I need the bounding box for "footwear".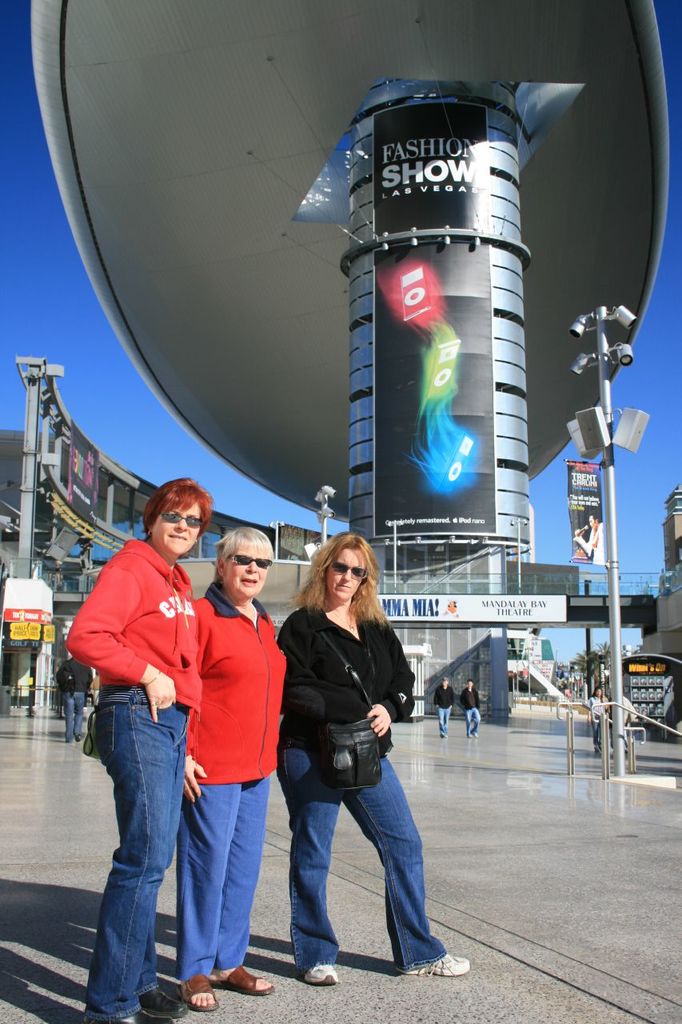
Here it is: [x1=212, y1=969, x2=273, y2=995].
